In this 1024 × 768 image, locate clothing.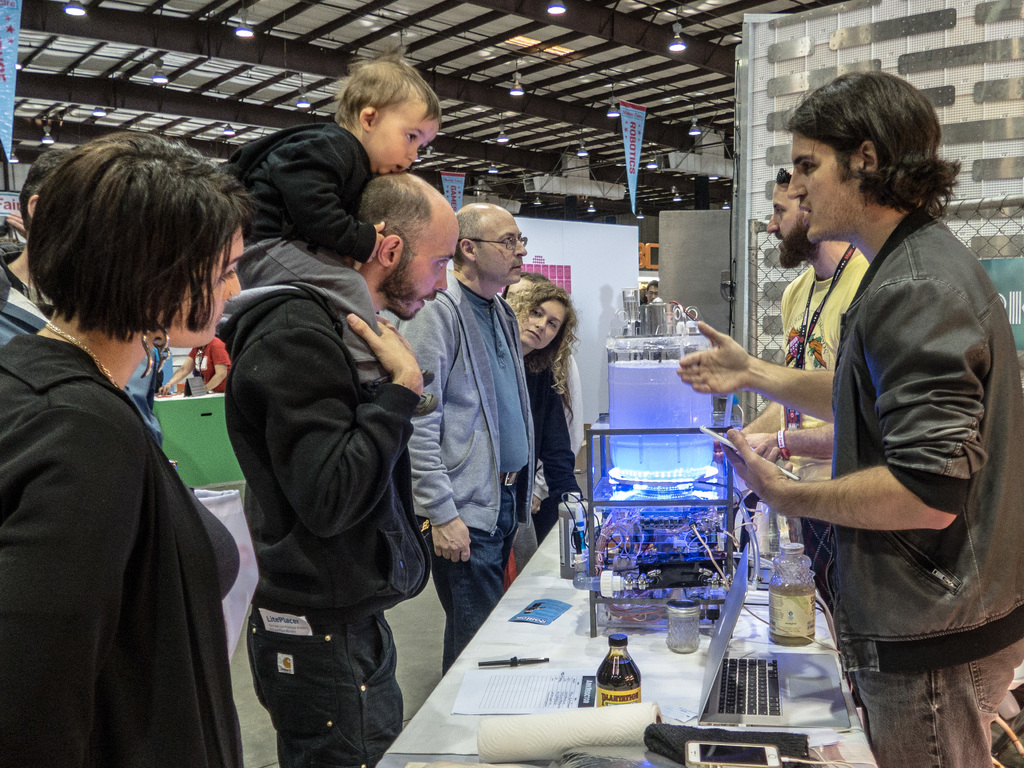
Bounding box: rect(241, 295, 381, 767).
